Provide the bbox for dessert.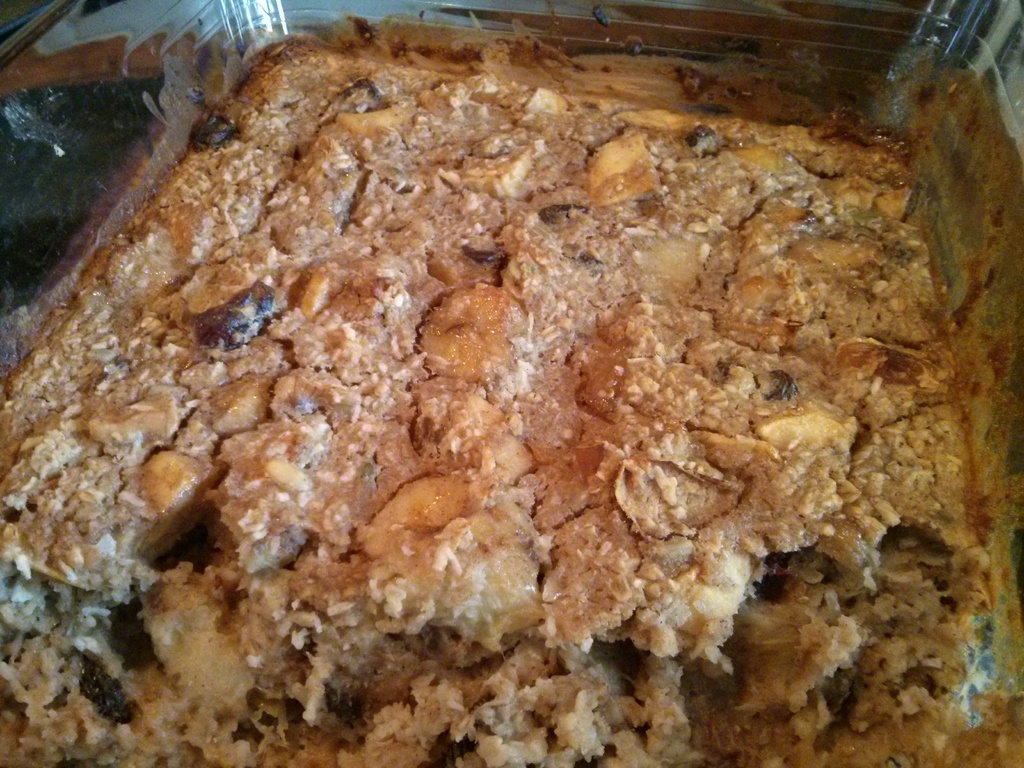
19/0/1002/767.
